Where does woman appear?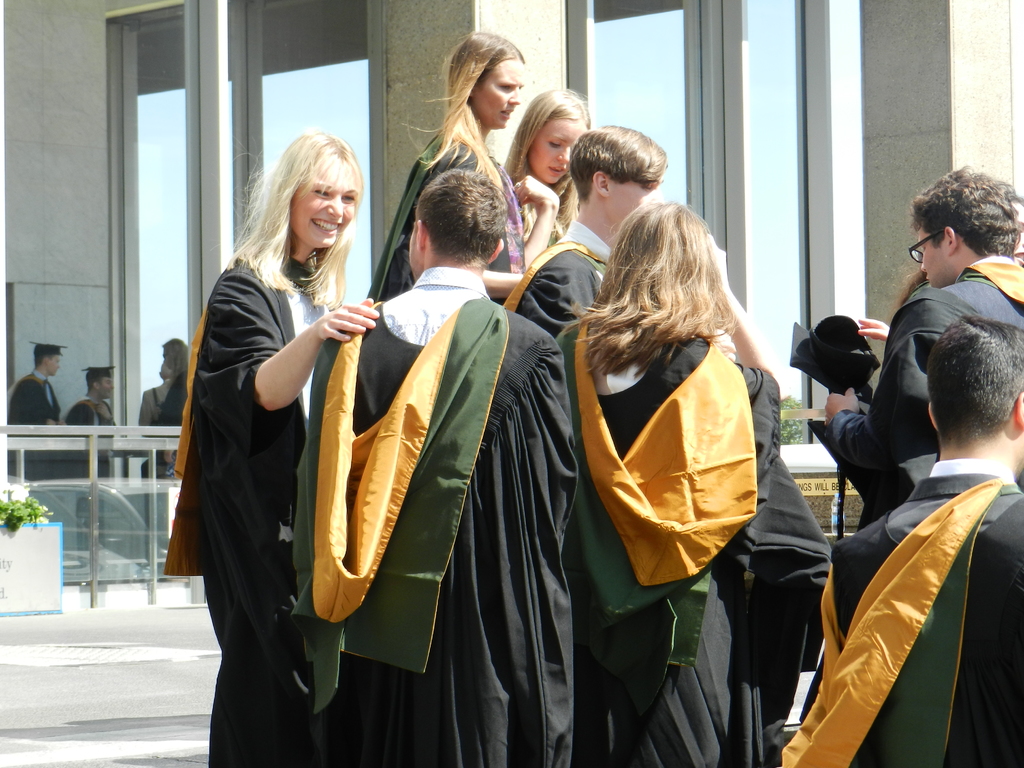
Appears at l=161, t=124, r=379, b=765.
